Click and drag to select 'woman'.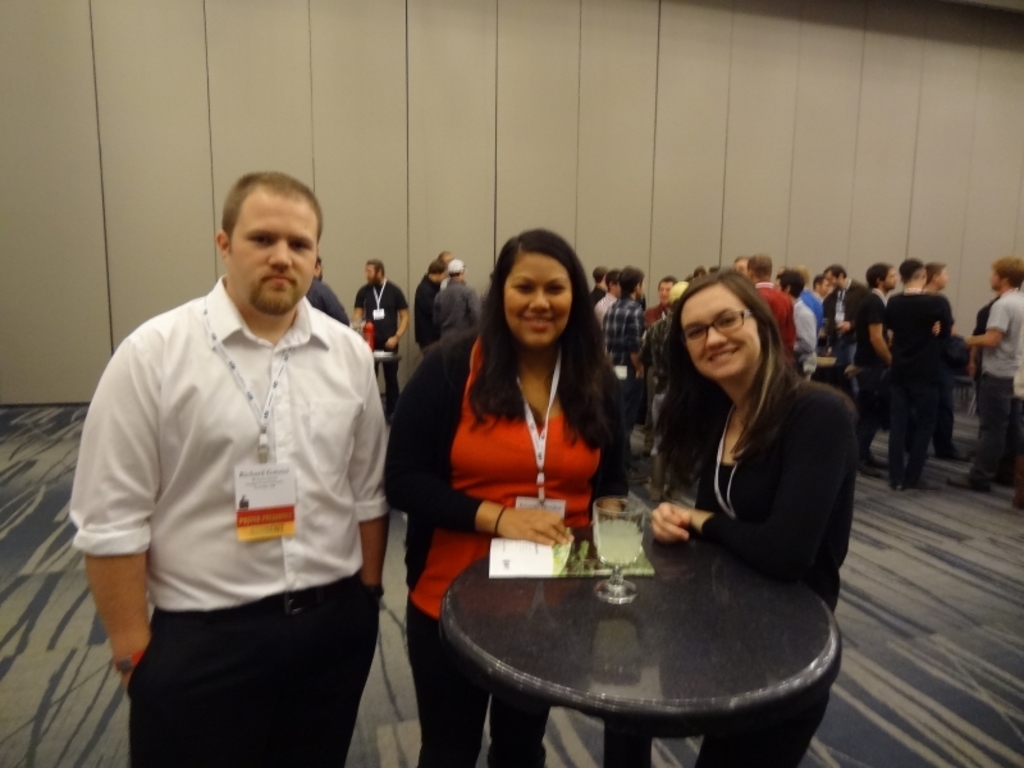
Selection: left=653, top=266, right=850, bottom=666.
